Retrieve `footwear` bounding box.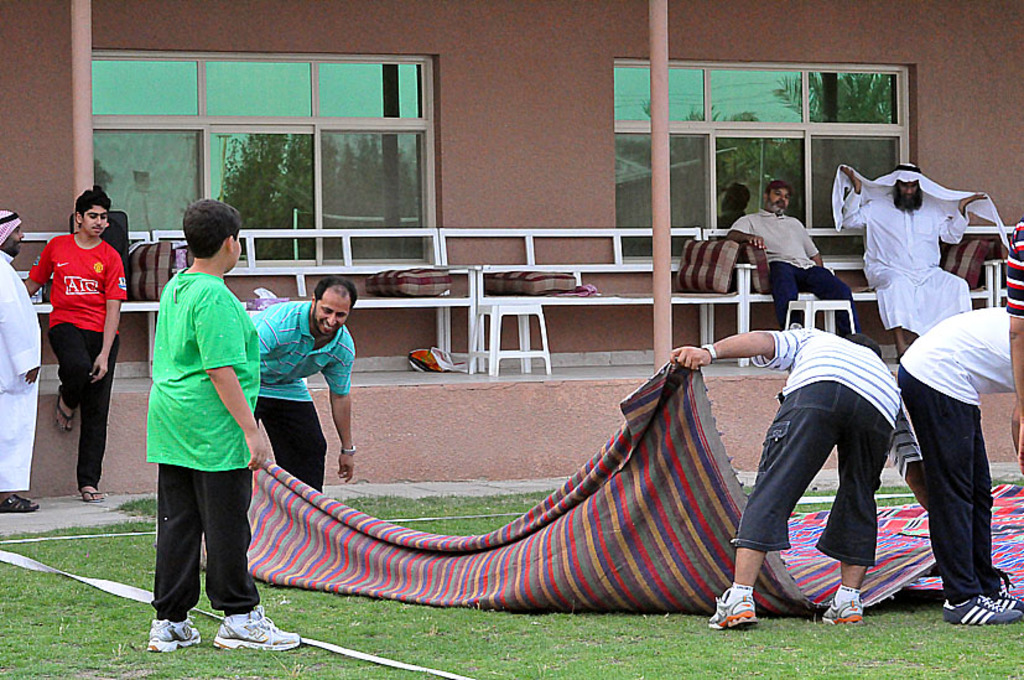
Bounding box: 997:581:1023:612.
